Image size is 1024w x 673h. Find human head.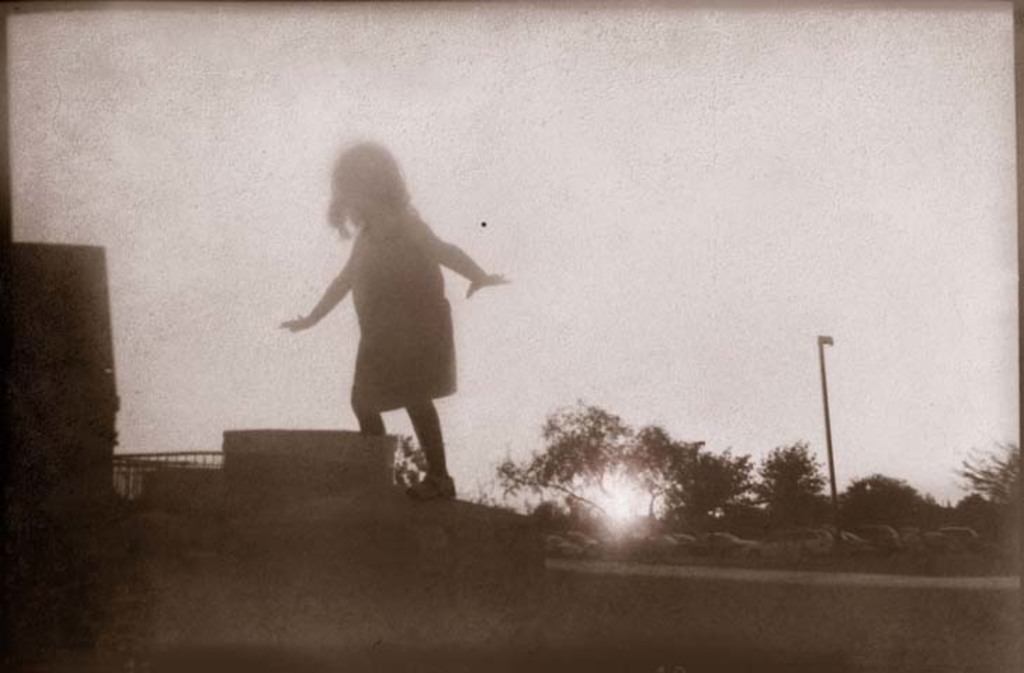
x1=333, y1=145, x2=417, y2=221.
